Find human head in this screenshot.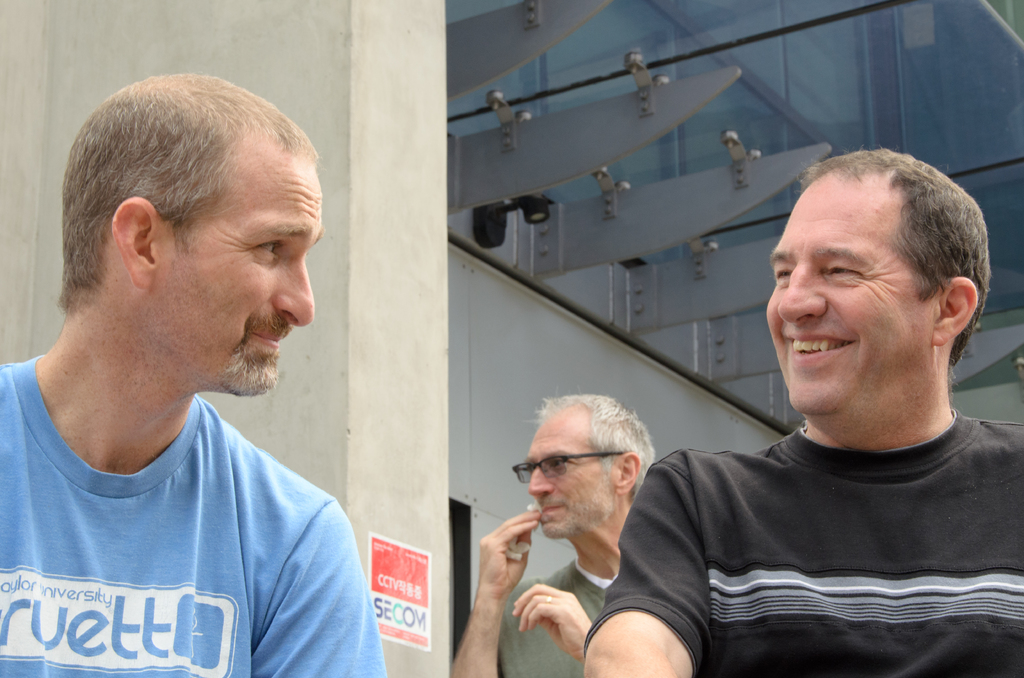
The bounding box for human head is <bbox>762, 130, 966, 401</bbox>.
